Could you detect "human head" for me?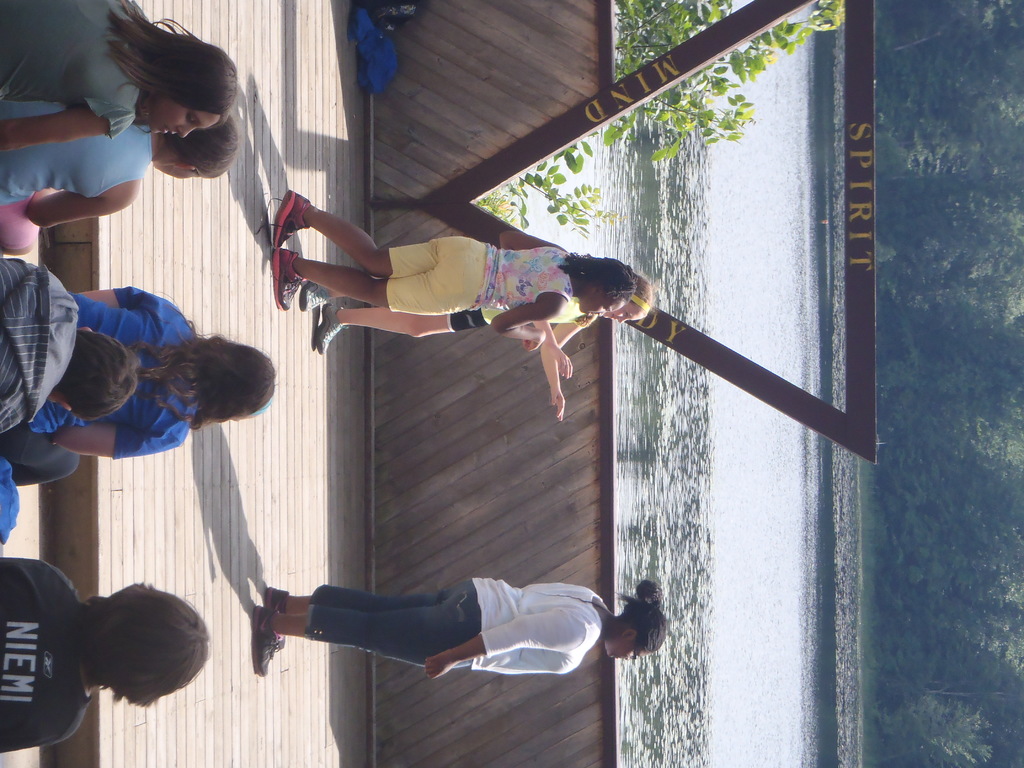
Detection result: (x1=56, y1=325, x2=138, y2=424).
